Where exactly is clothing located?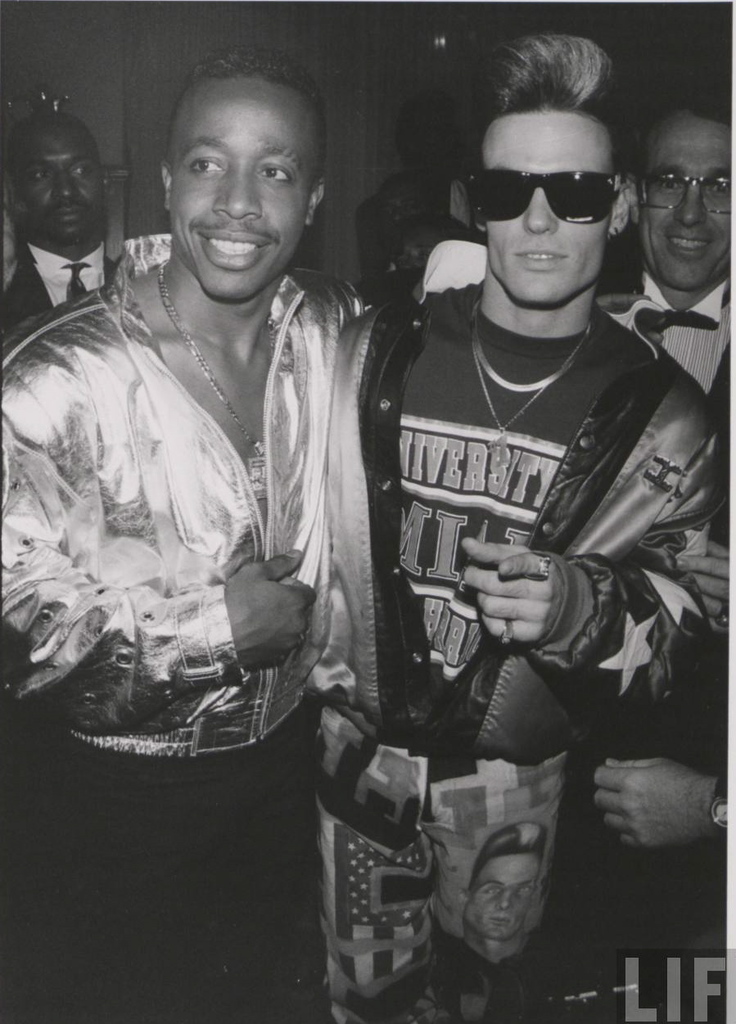
Its bounding box is x1=605, y1=276, x2=735, y2=422.
